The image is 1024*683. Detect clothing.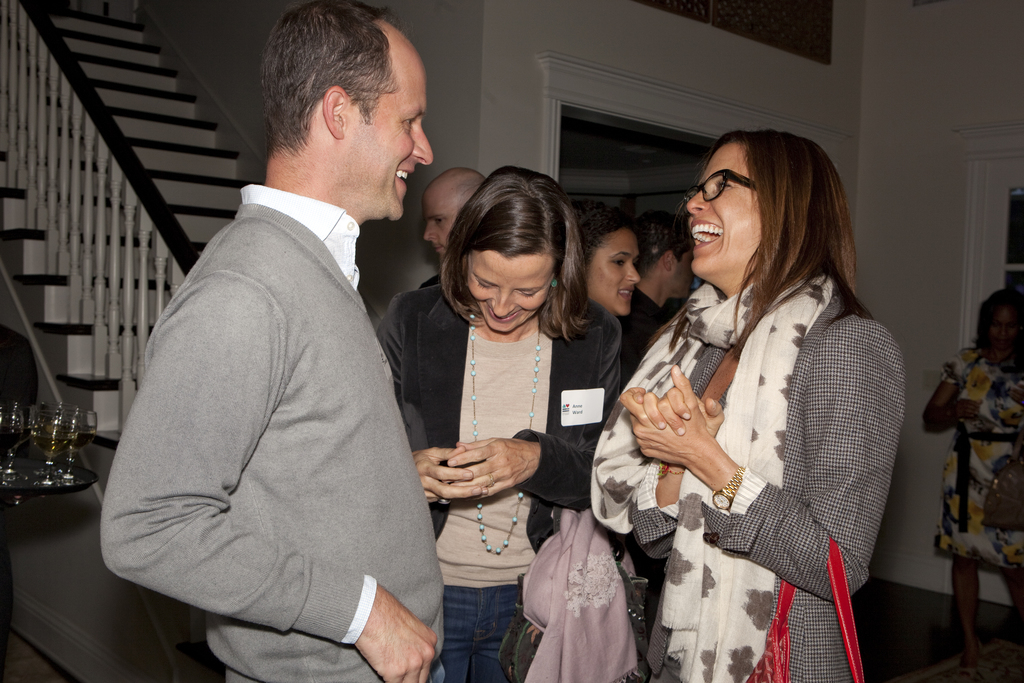
Detection: <box>419,272,447,288</box>.
